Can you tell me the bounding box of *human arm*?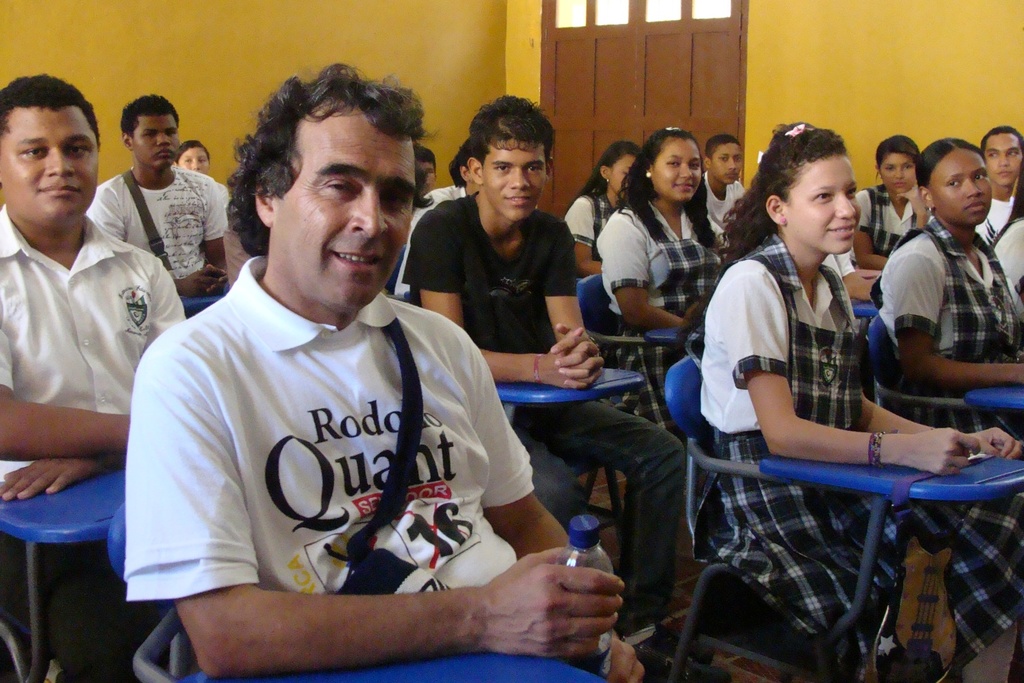
pyautogui.locateOnScreen(733, 268, 980, 477).
